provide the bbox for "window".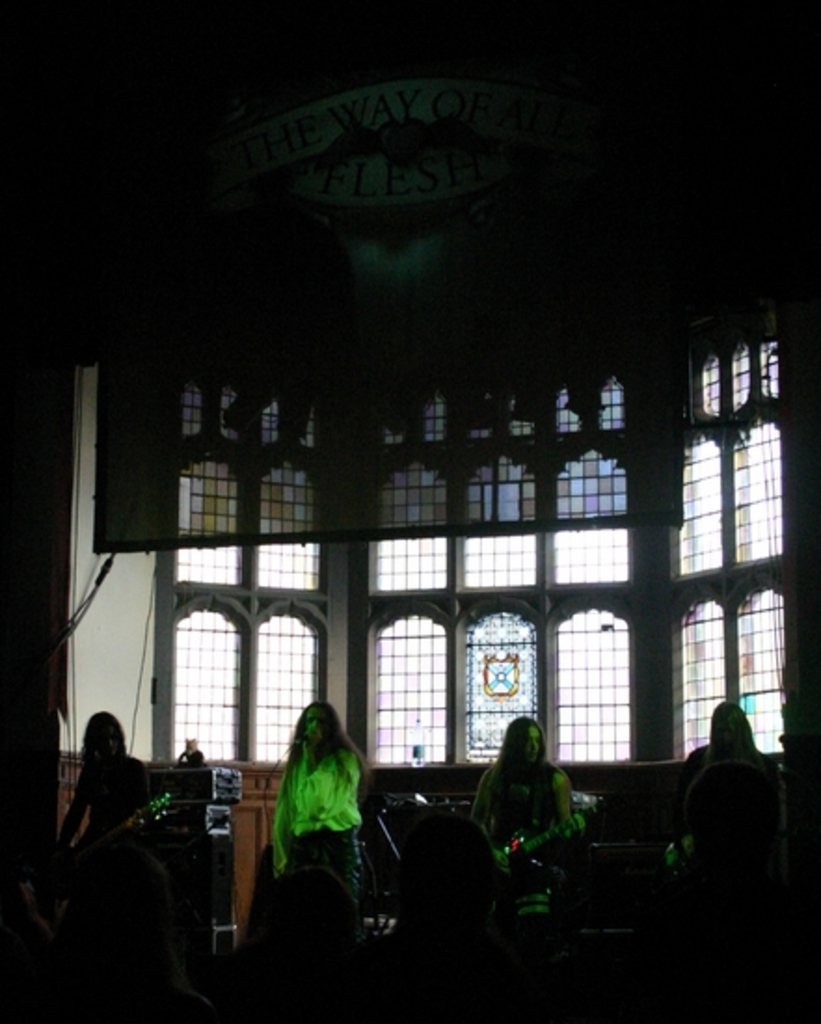
(737, 590, 778, 758).
